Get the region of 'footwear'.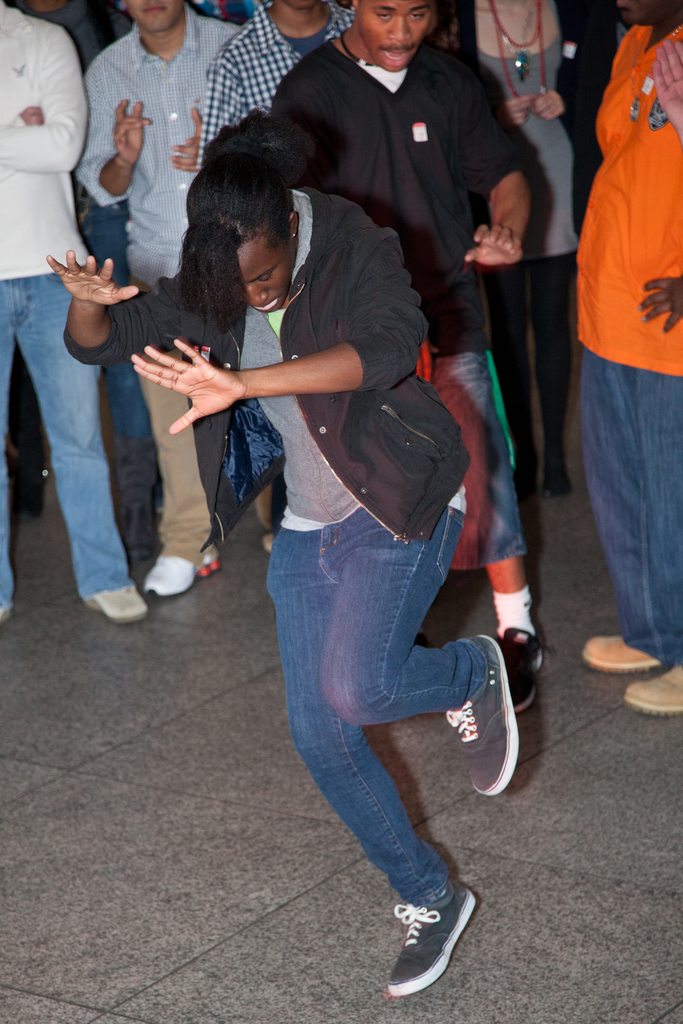
<box>489,622,543,715</box>.
